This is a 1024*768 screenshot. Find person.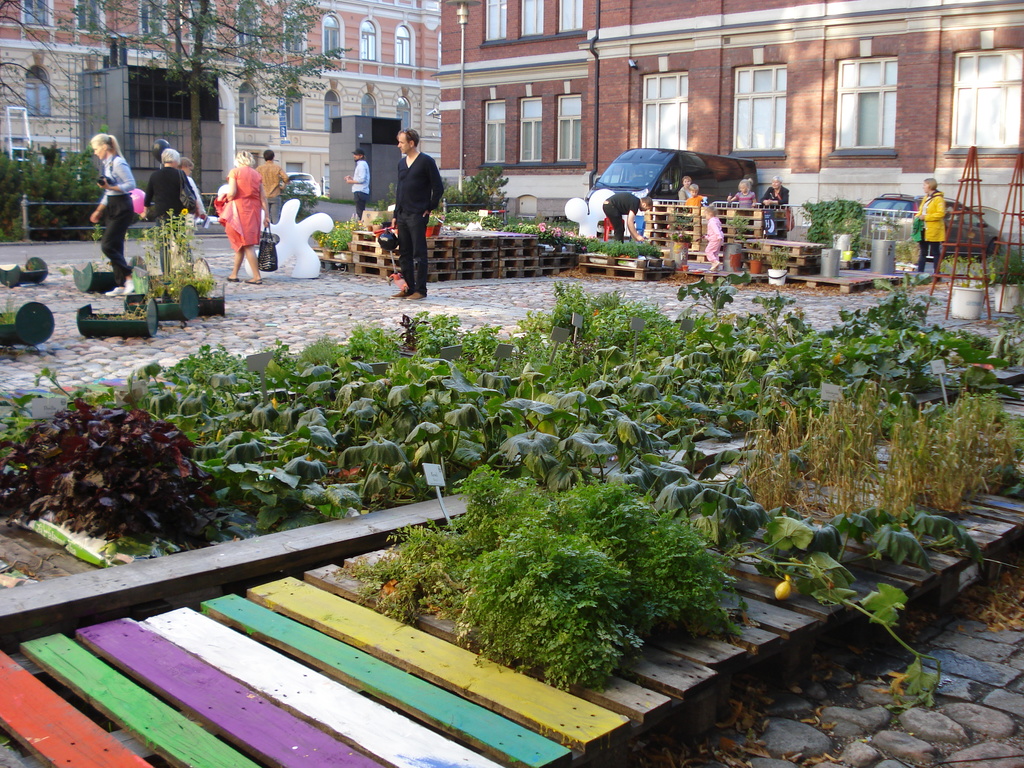
Bounding box: BBox(919, 175, 948, 279).
